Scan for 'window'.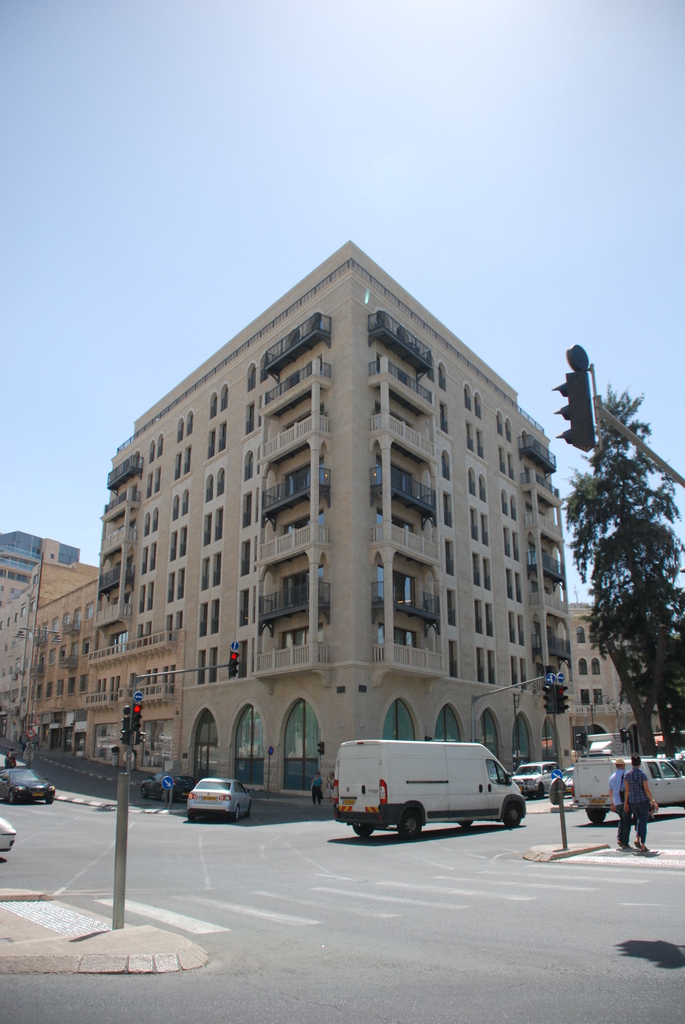
Scan result: 241, 490, 251, 527.
